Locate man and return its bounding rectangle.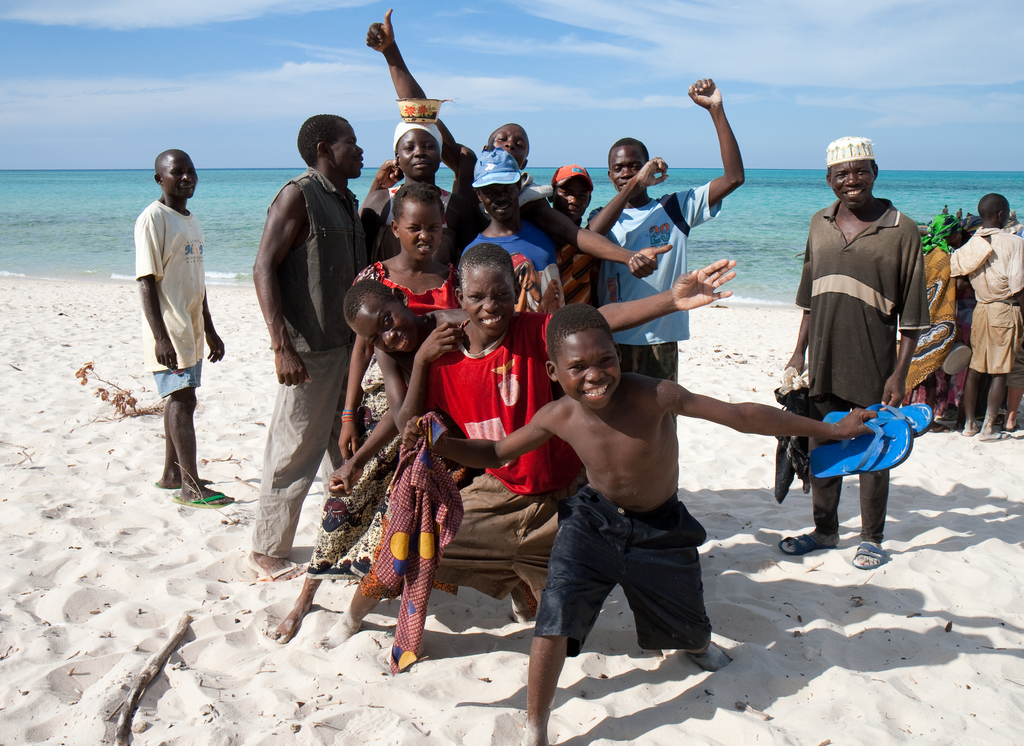
bbox(781, 147, 943, 562).
